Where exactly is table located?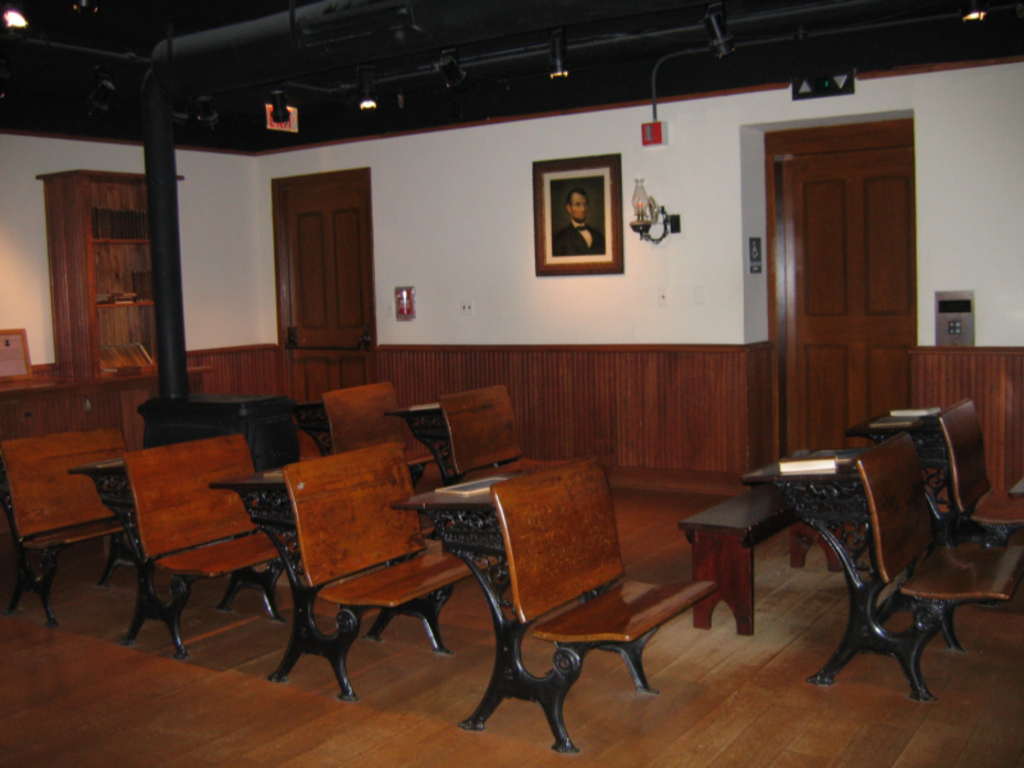
Its bounding box is (846,403,942,503).
